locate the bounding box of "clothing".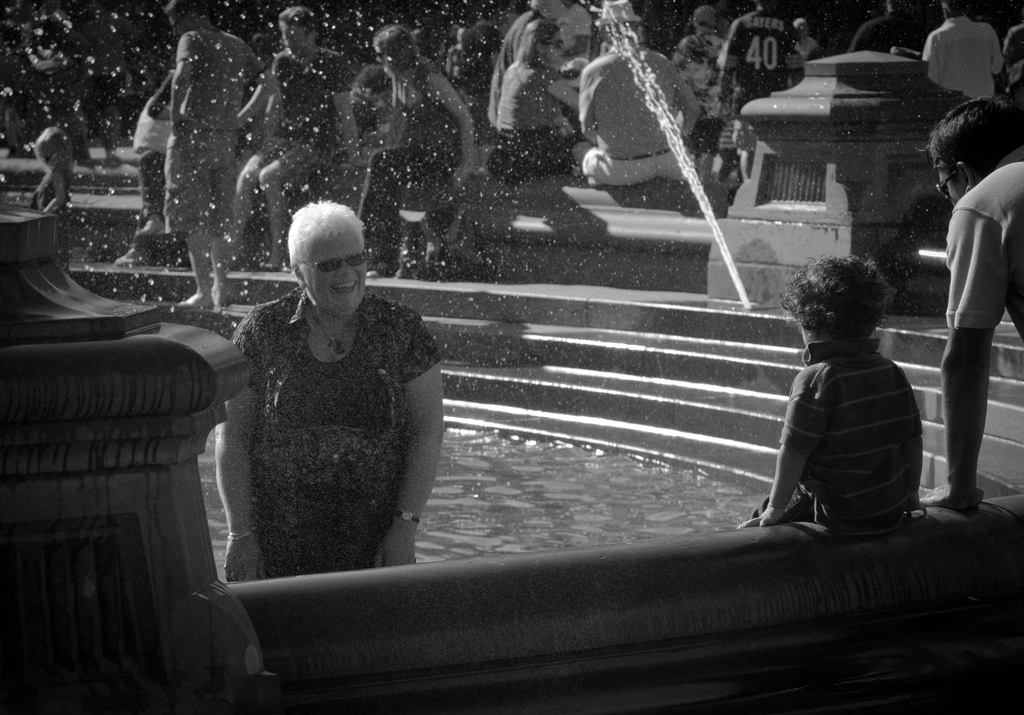
Bounding box: box(29, 165, 68, 268).
